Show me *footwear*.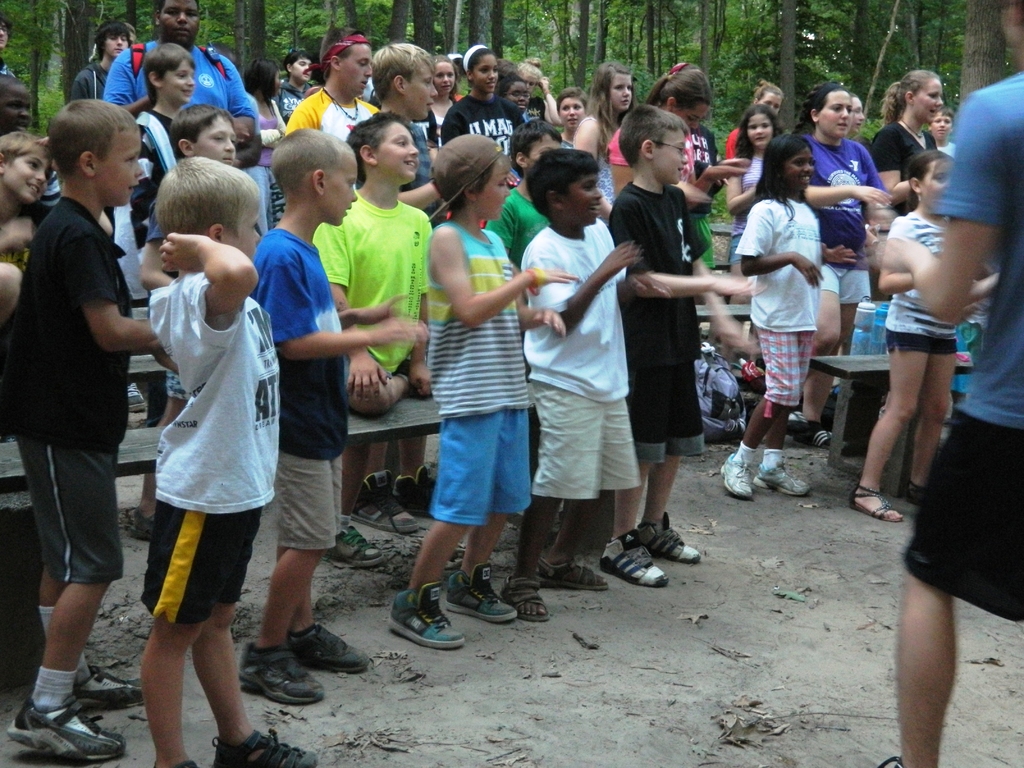
*footwear* is here: [715, 452, 753, 504].
